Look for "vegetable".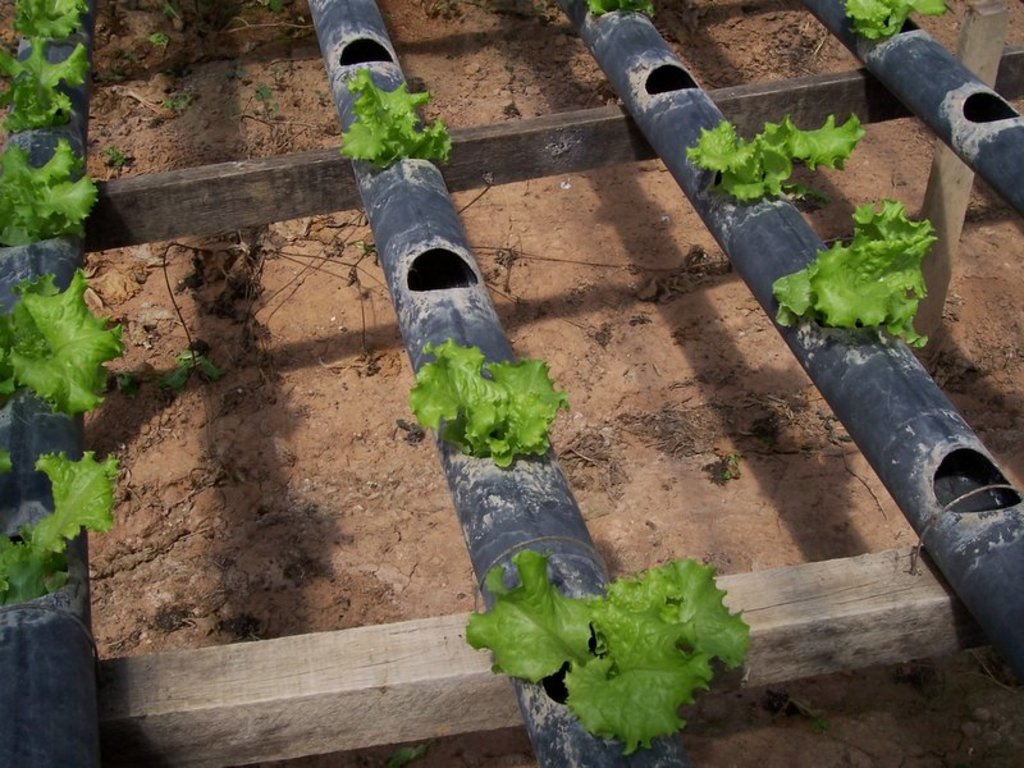
Found: region(398, 351, 562, 480).
